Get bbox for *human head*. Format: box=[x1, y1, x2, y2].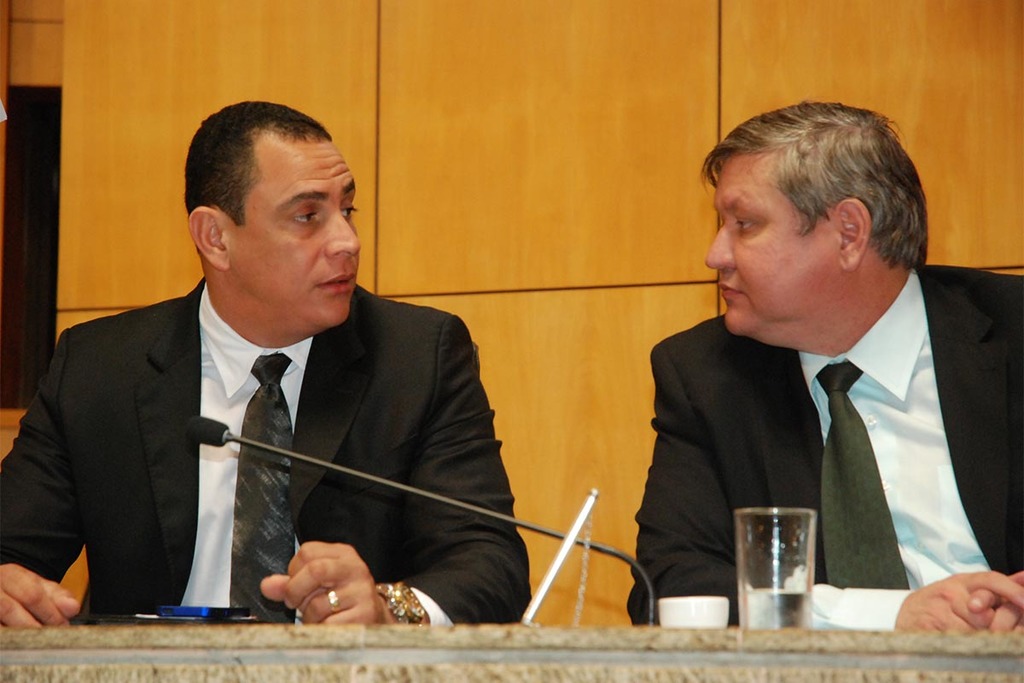
box=[185, 96, 364, 349].
